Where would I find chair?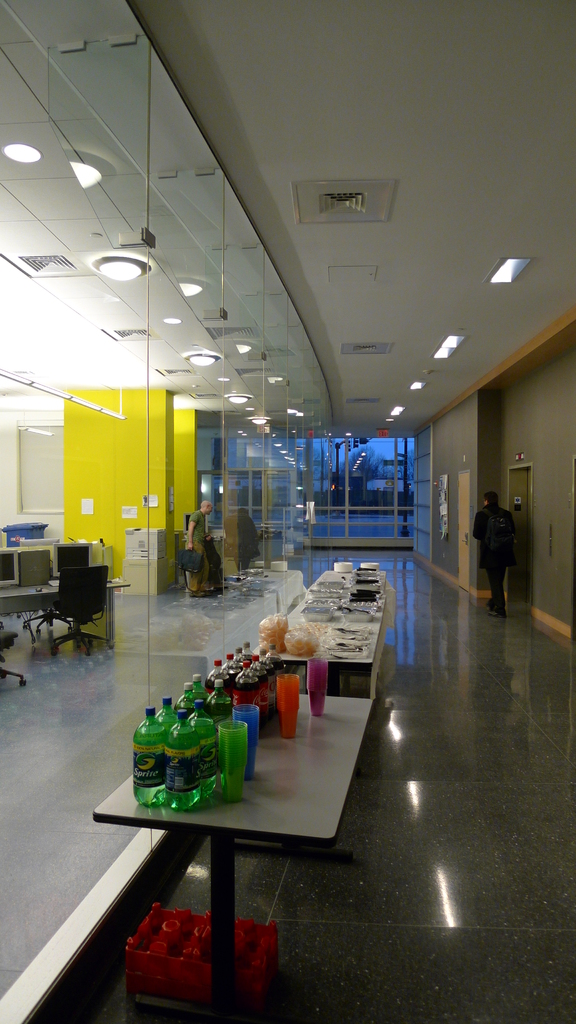
At (x1=35, y1=561, x2=122, y2=662).
